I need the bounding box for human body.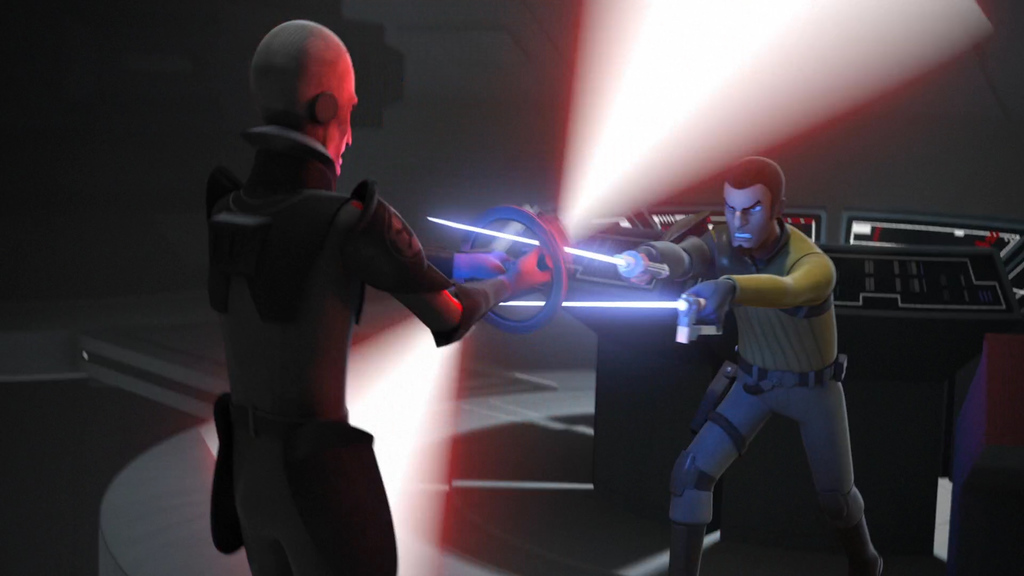
Here it is: (209, 22, 560, 575).
